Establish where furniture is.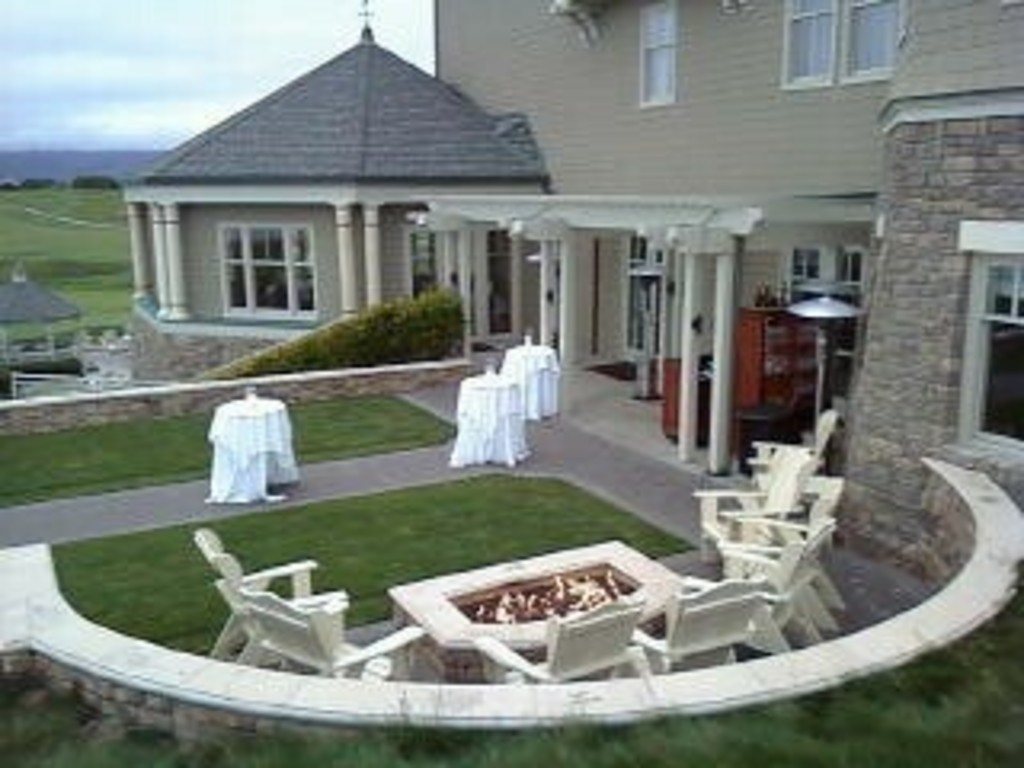
Established at [454,378,525,467].
